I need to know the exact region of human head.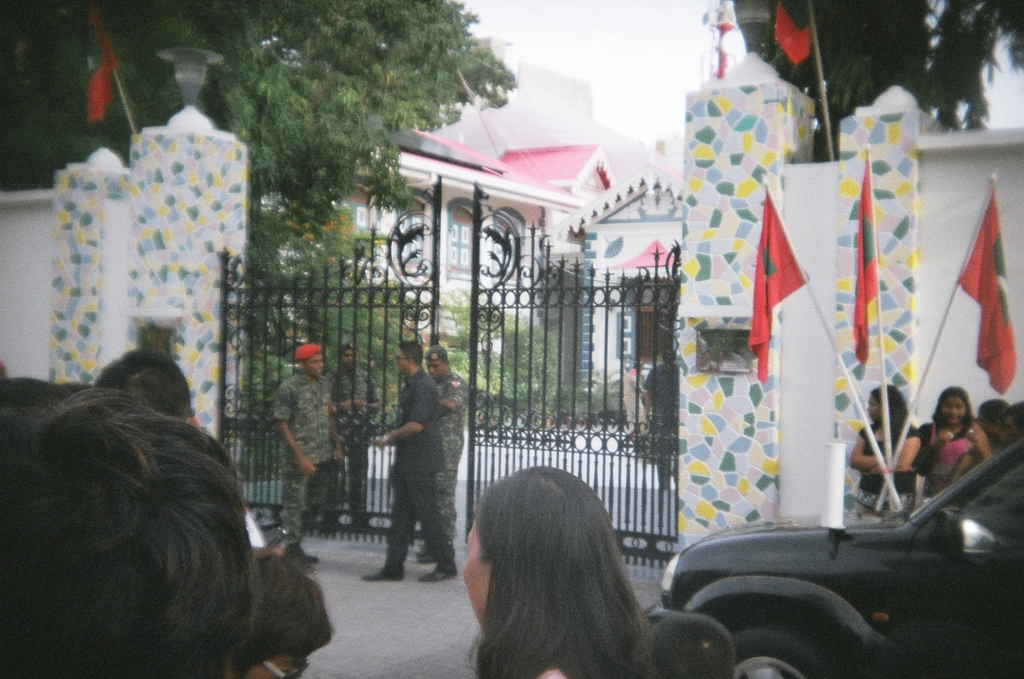
Region: pyautogui.locateOnScreen(94, 349, 194, 423).
